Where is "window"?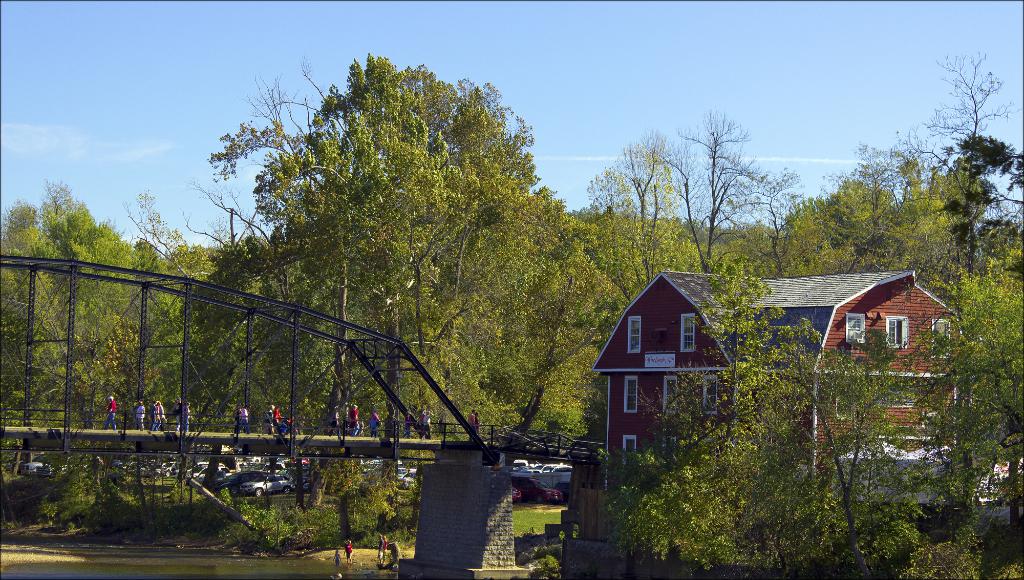
bbox=(623, 434, 636, 468).
